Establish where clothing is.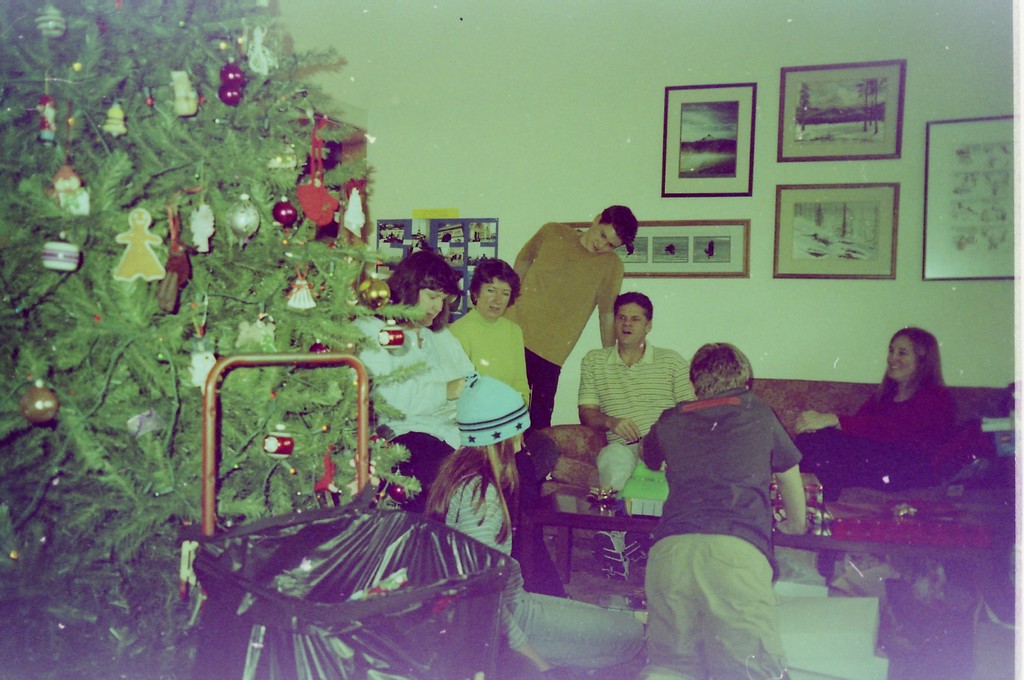
Established at <box>454,370,532,448</box>.
